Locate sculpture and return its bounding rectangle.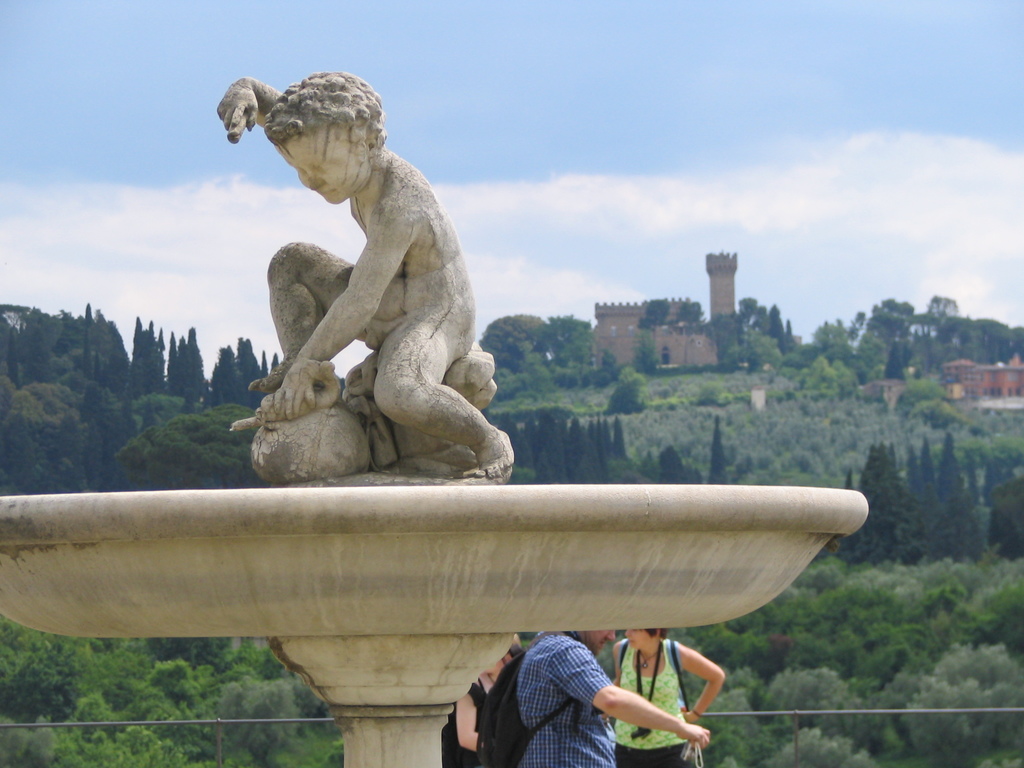
box(207, 62, 516, 481).
